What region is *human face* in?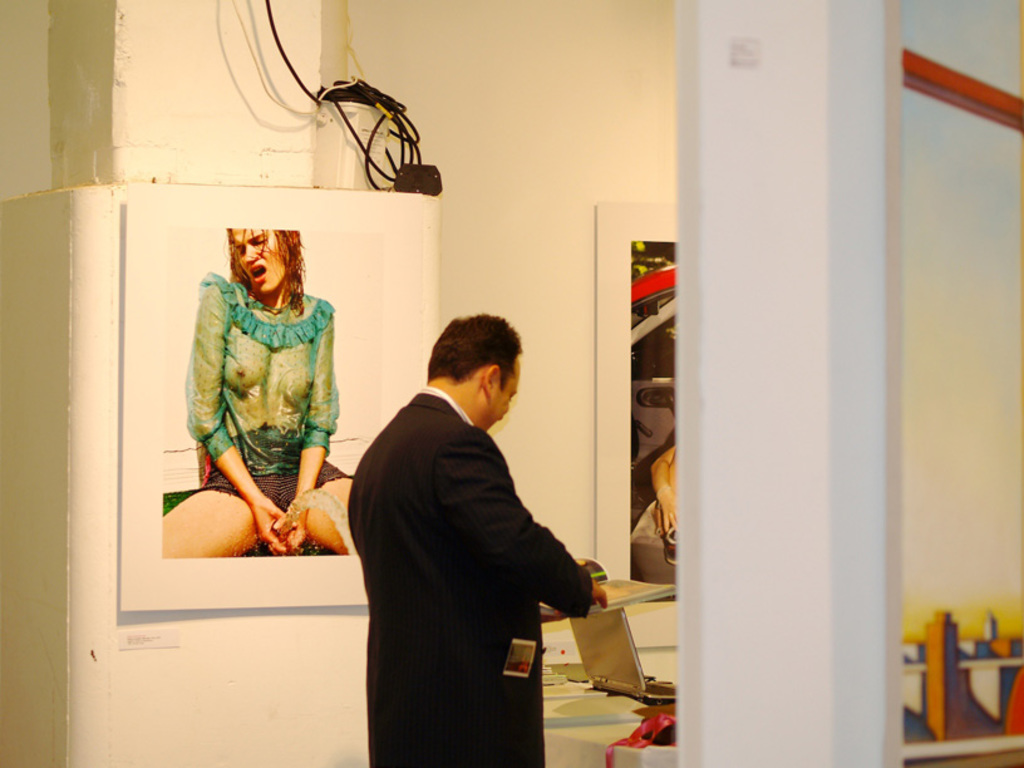
[486, 361, 520, 430].
